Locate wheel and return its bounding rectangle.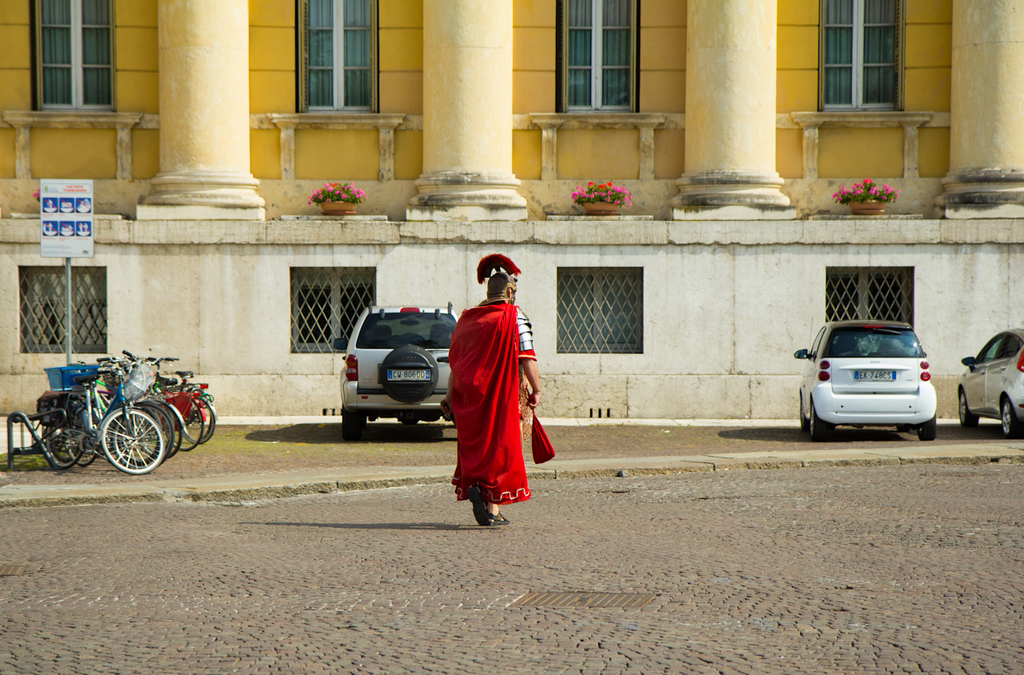
rect(342, 408, 362, 441).
